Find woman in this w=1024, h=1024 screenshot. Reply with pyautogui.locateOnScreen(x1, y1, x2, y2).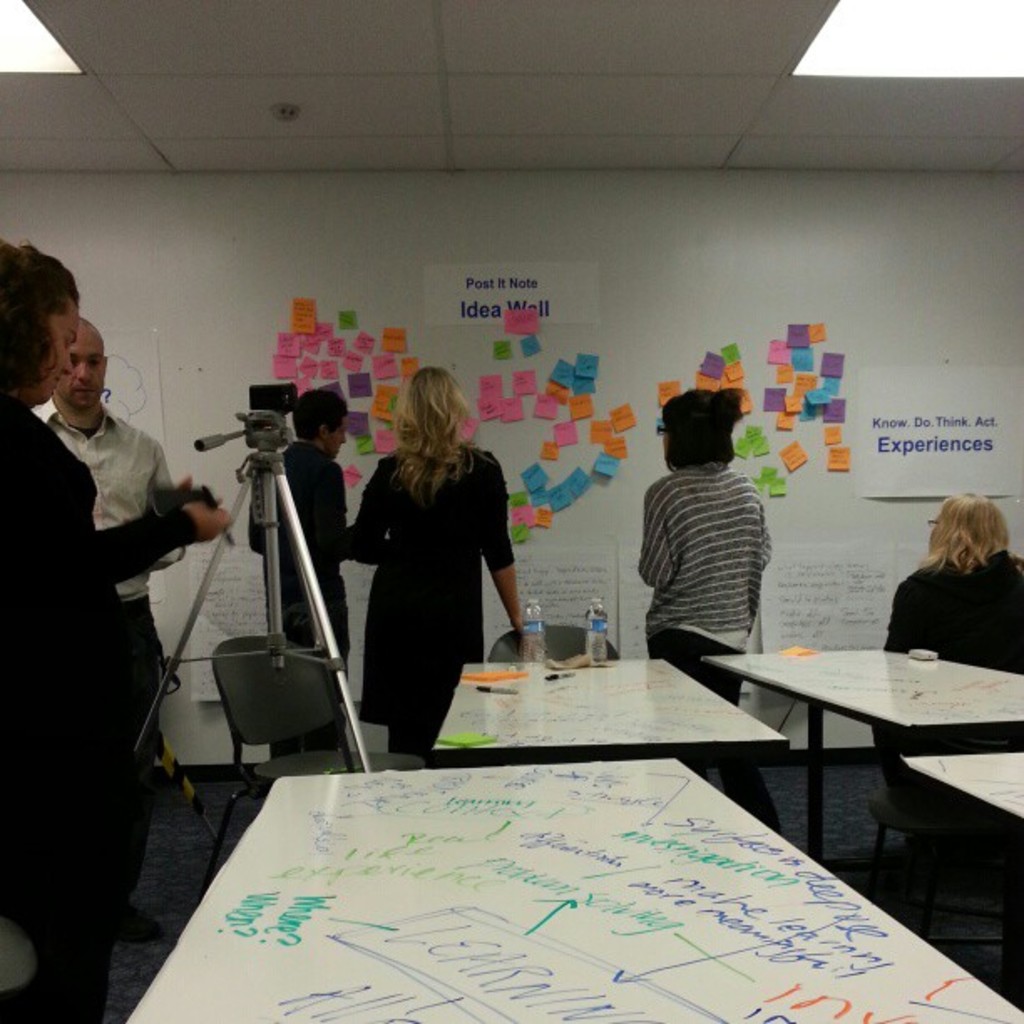
pyautogui.locateOnScreen(643, 387, 770, 822).
